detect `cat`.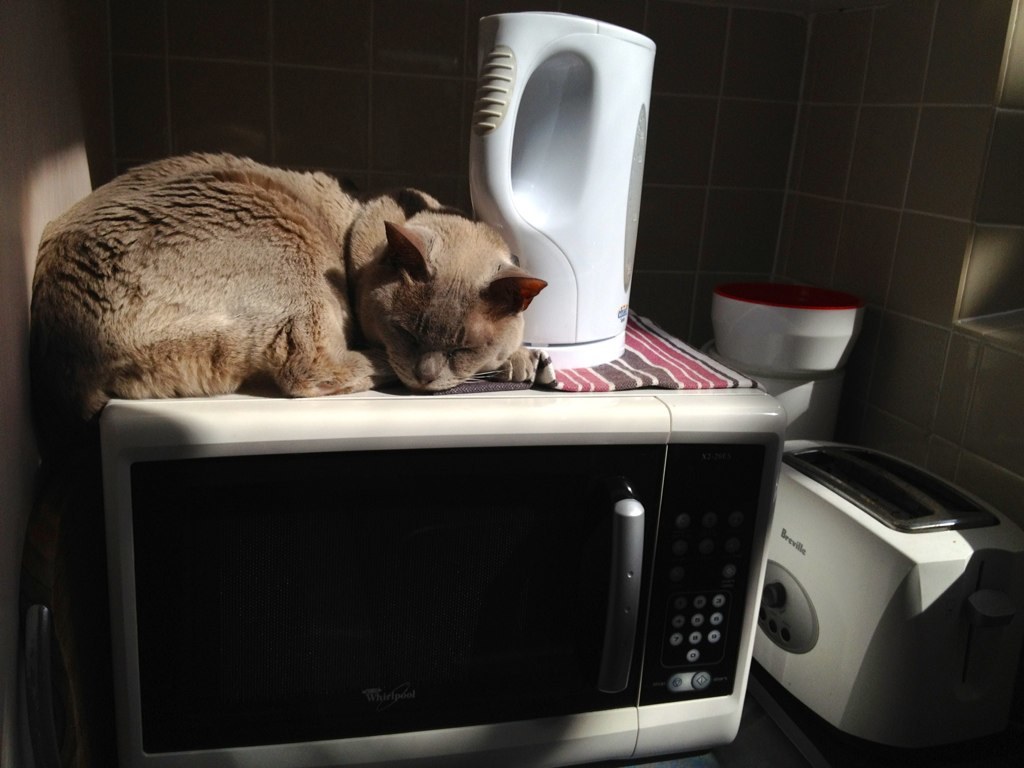
Detected at box=[20, 146, 550, 767].
